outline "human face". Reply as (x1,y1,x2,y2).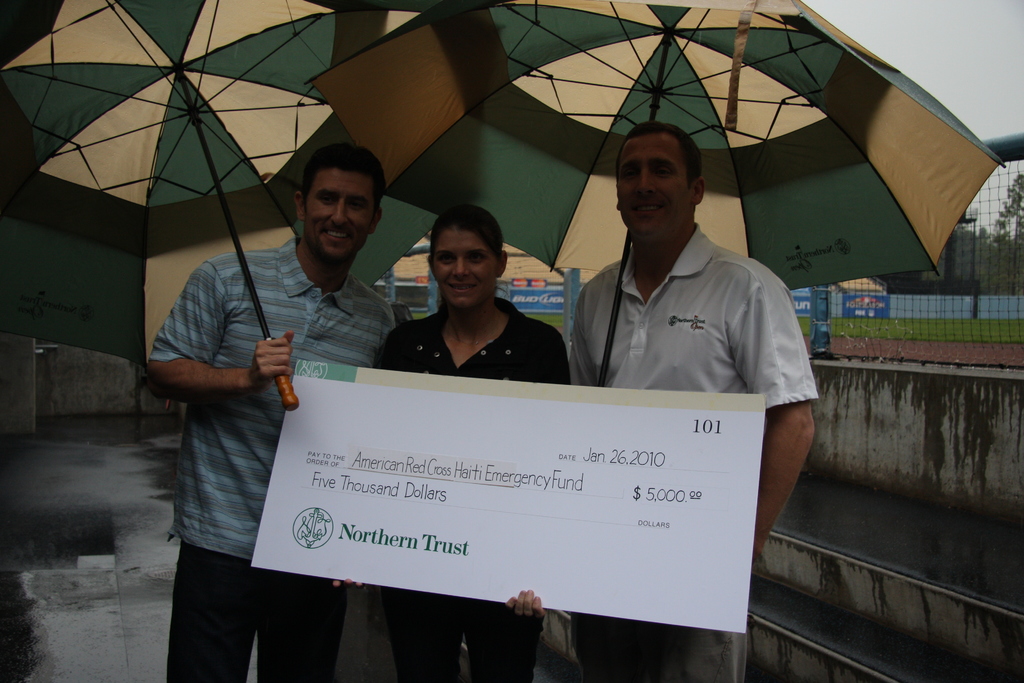
(303,164,375,259).
